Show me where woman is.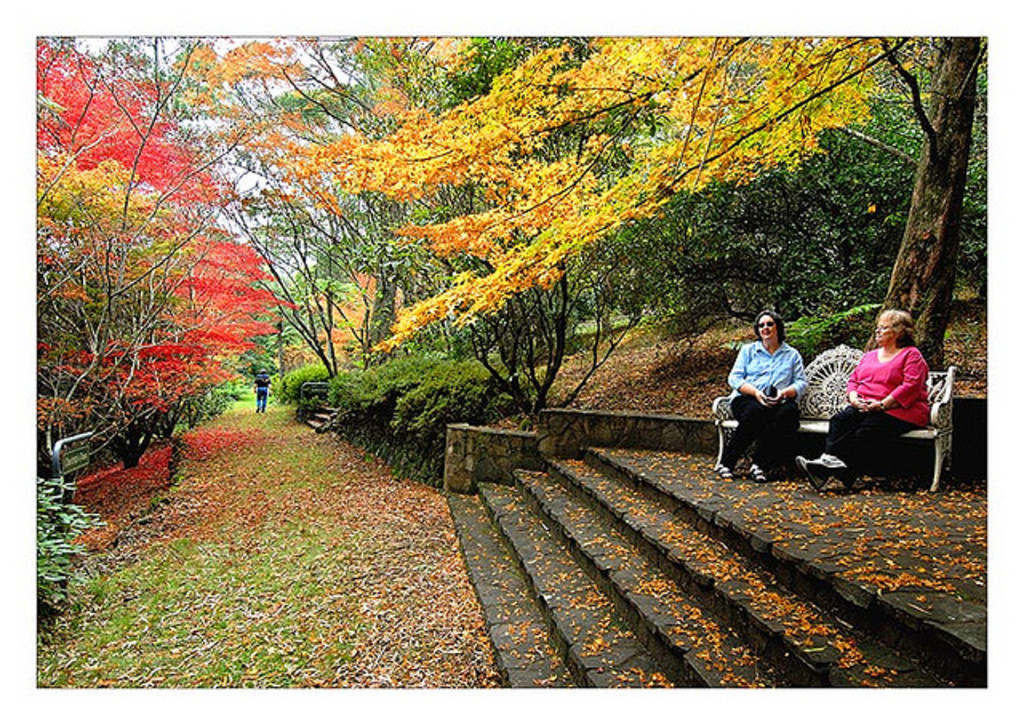
woman is at rect(728, 310, 808, 482).
